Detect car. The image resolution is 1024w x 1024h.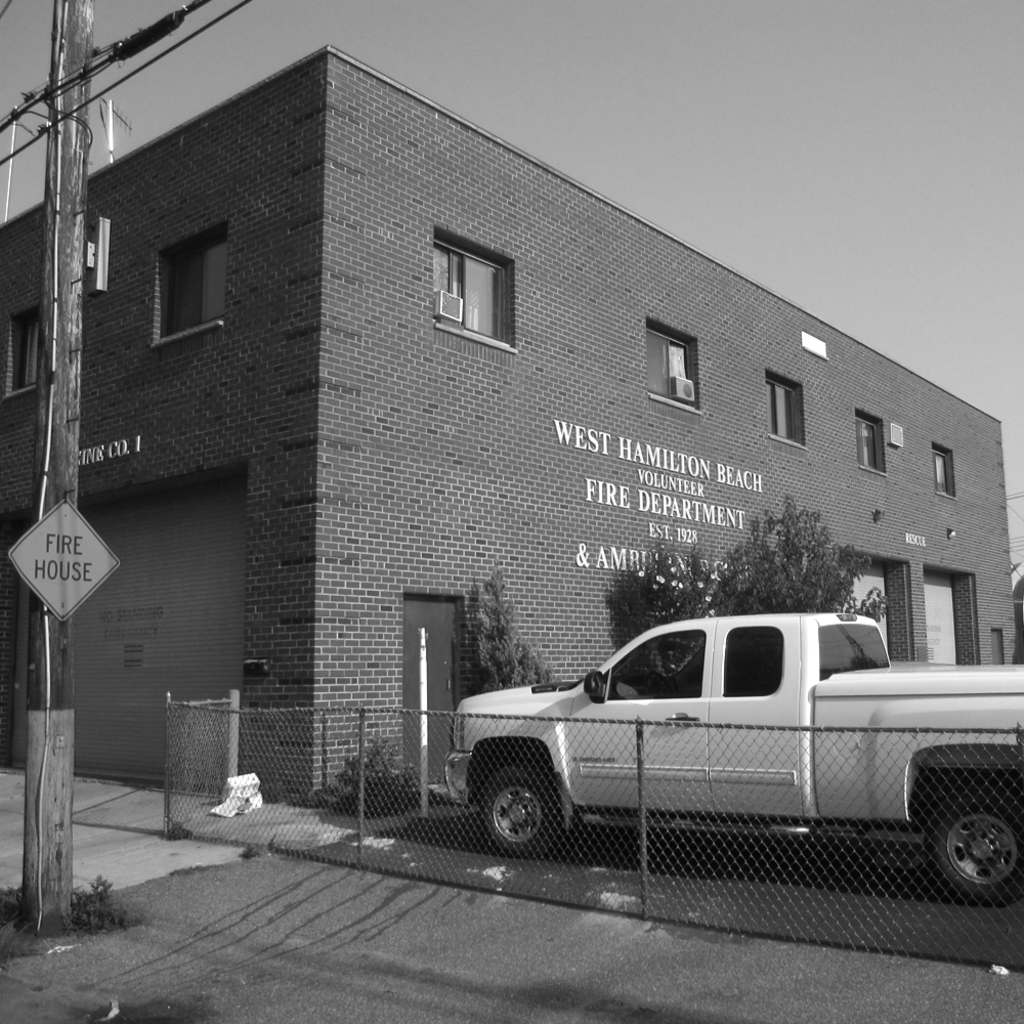
<box>432,601,991,885</box>.
